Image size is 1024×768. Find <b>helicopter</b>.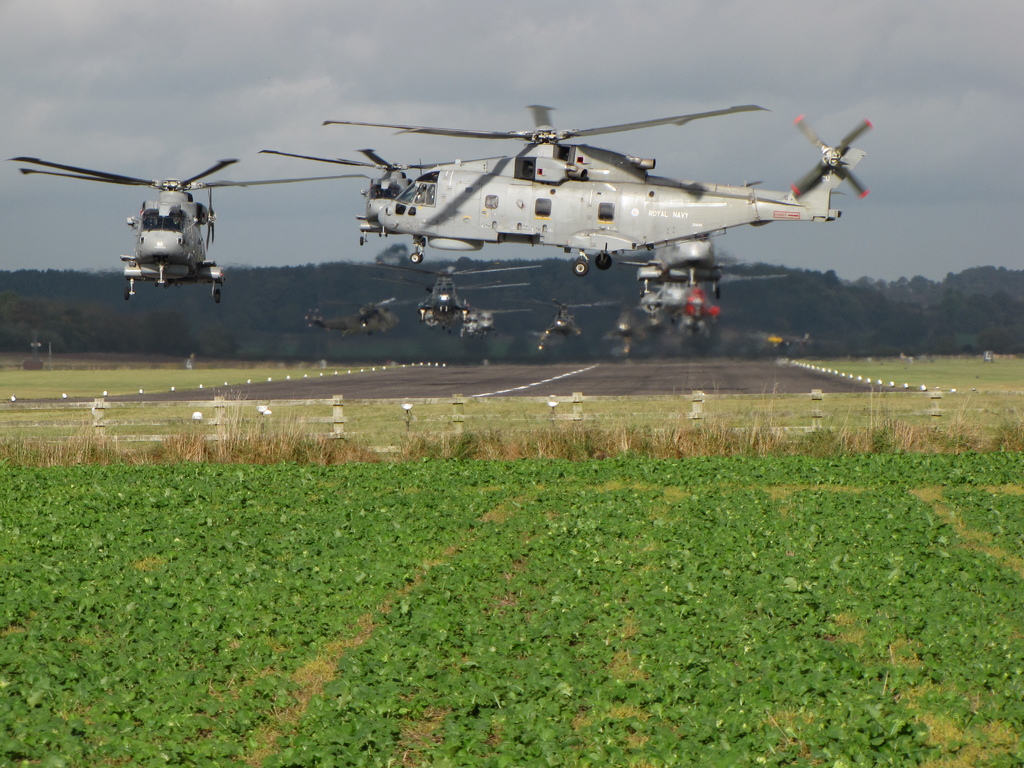
<bbox>62, 79, 912, 309</bbox>.
